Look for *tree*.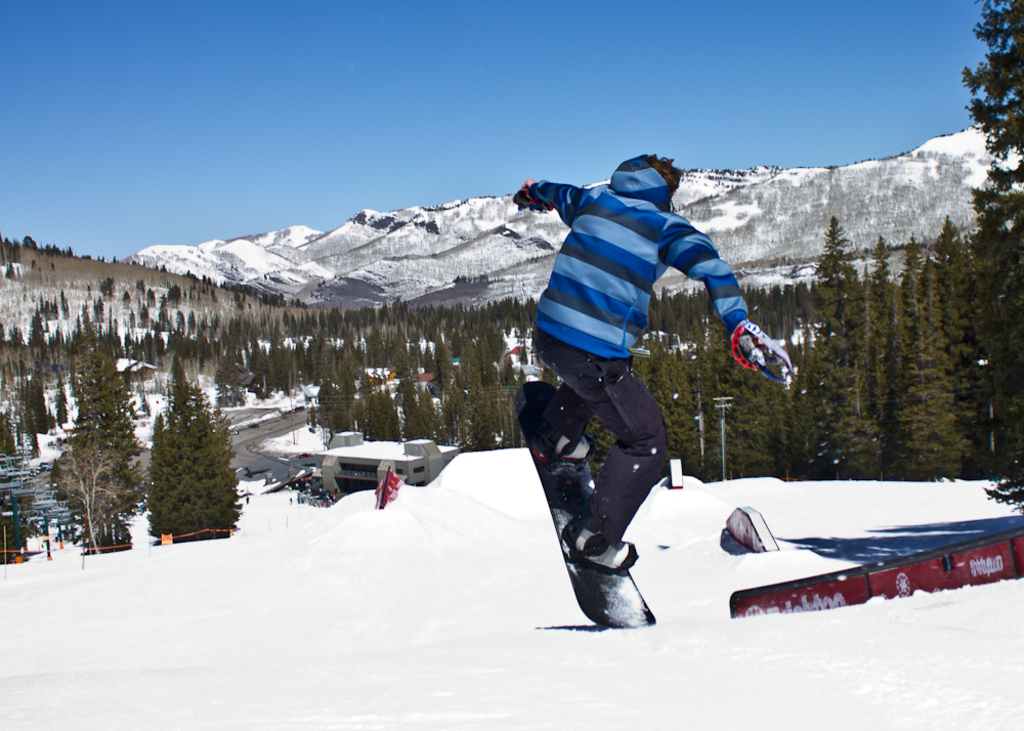
Found: <box>137,336,232,549</box>.
